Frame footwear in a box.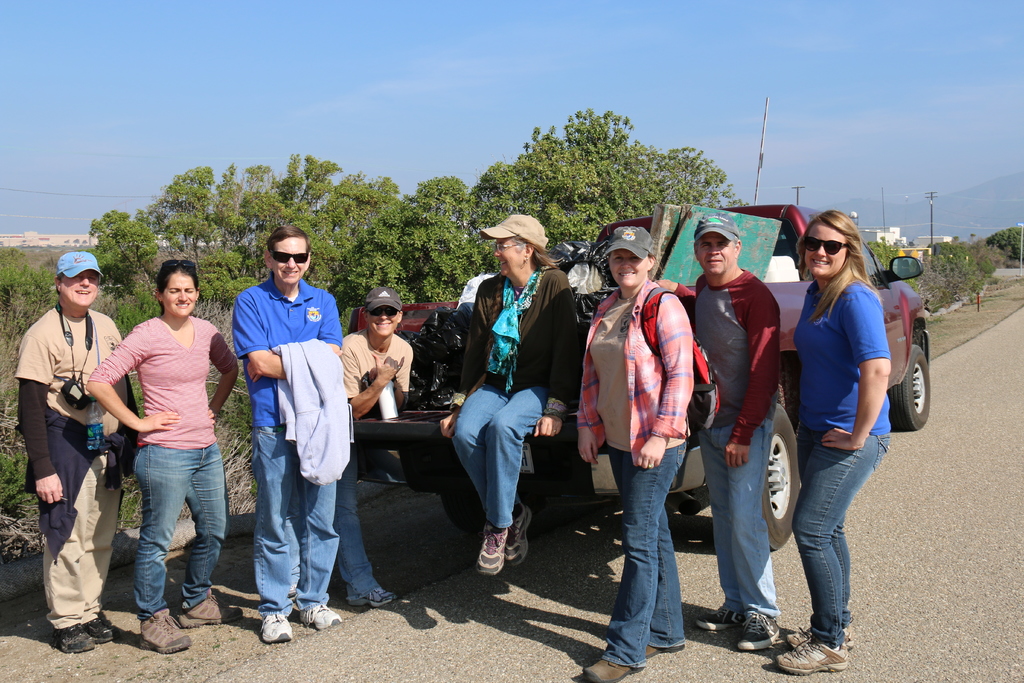
left=739, top=611, right=780, bottom=650.
